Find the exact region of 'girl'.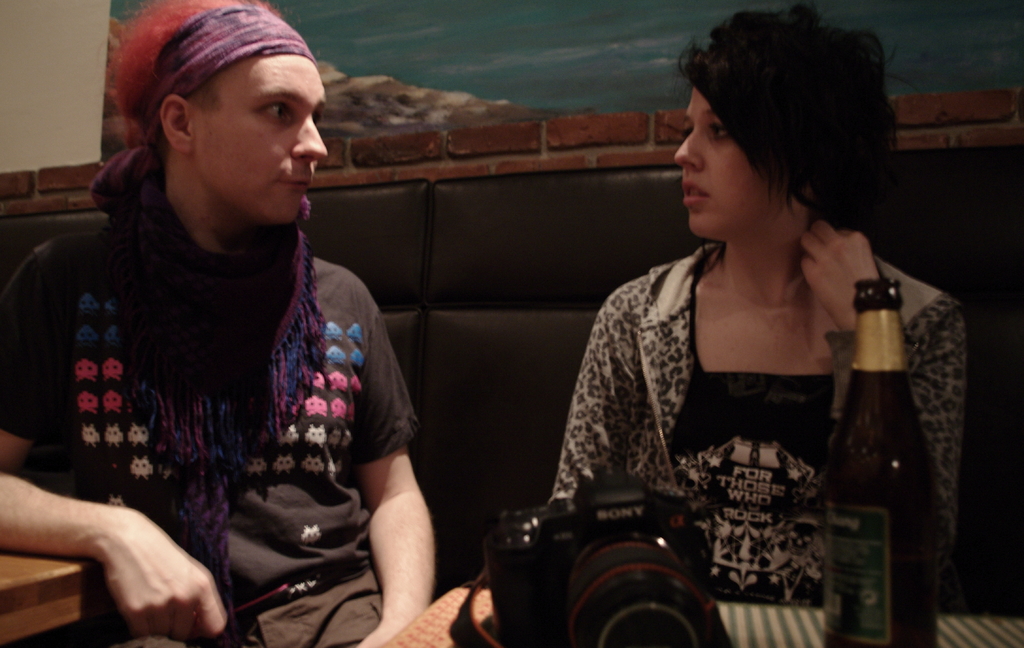
Exact region: <bbox>476, 40, 958, 622</bbox>.
